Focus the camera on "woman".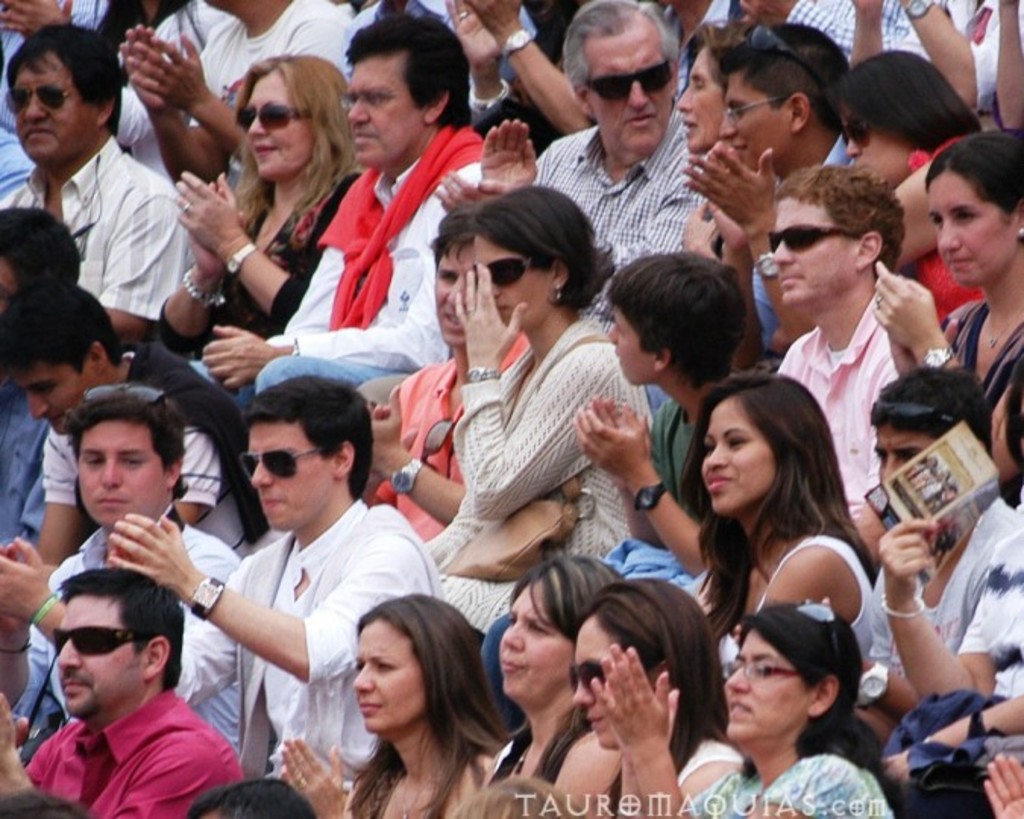
Focus region: 479:544:617:817.
